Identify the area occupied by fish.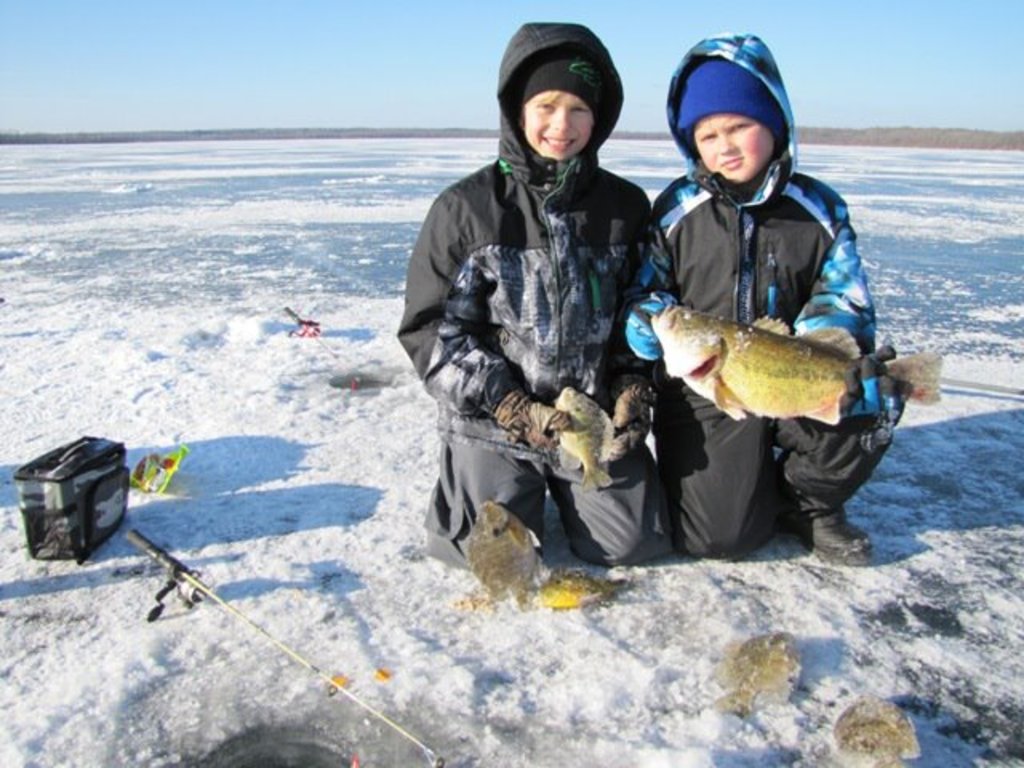
Area: box(536, 565, 635, 614).
